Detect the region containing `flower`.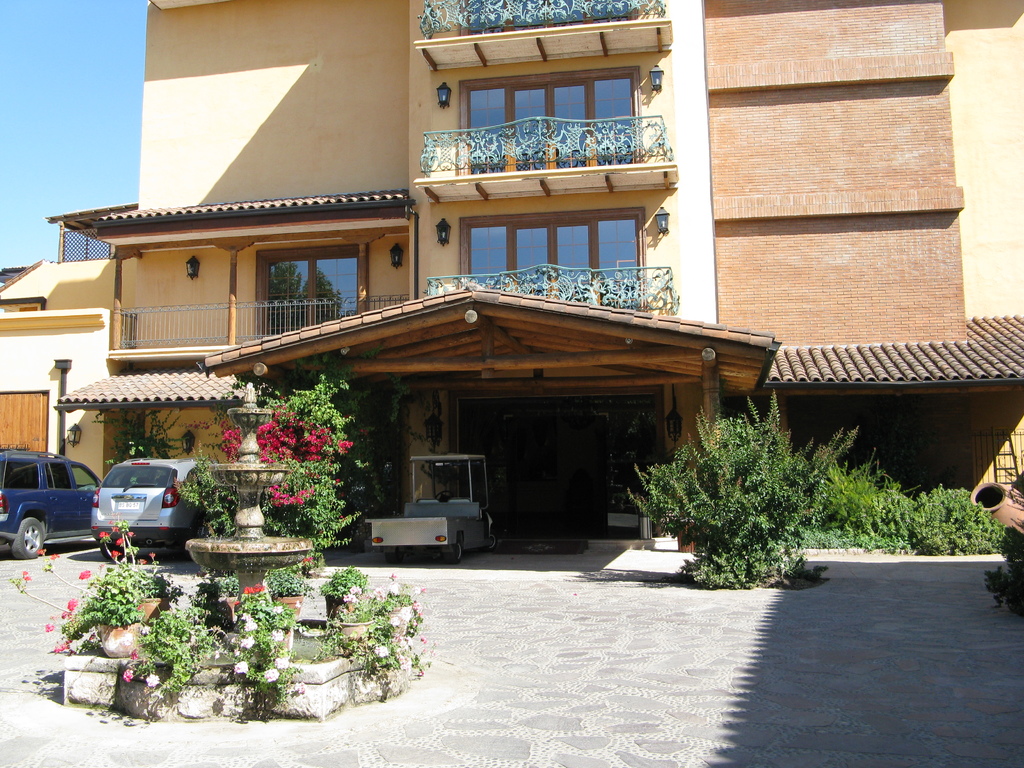
<bbox>390, 606, 407, 631</bbox>.
